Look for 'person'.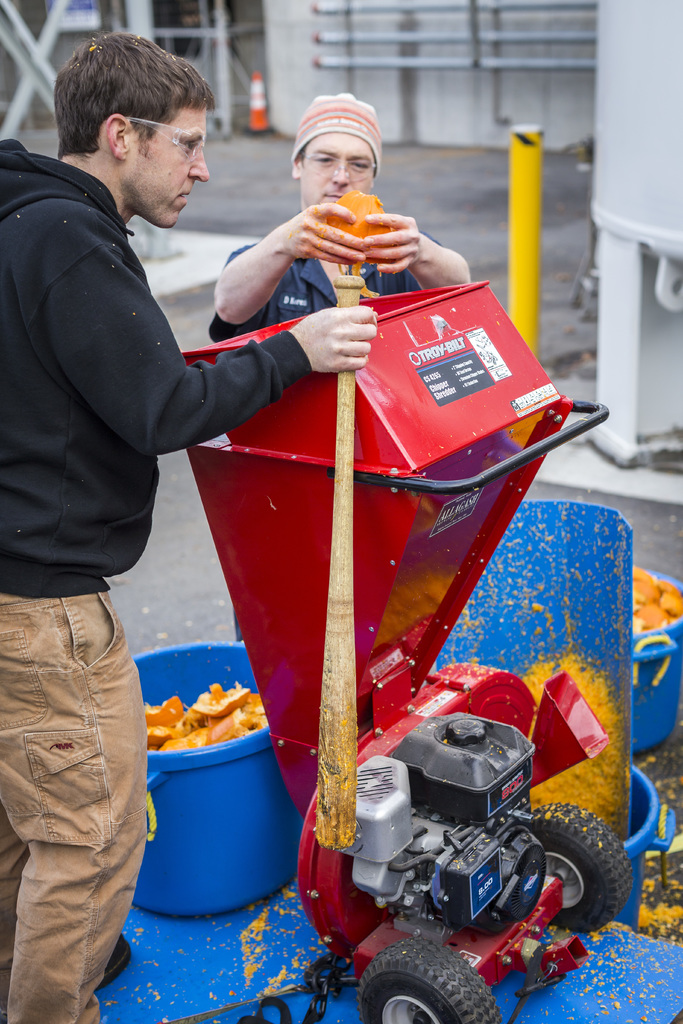
Found: bbox(210, 92, 470, 344).
